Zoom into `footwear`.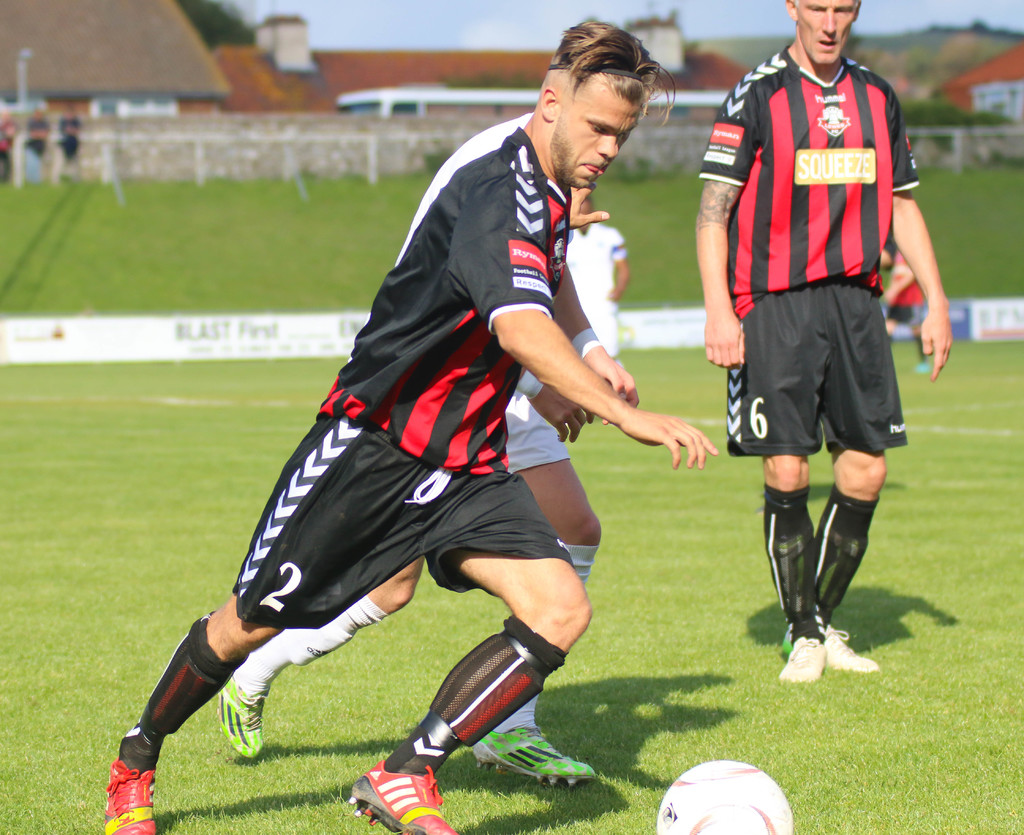
Zoom target: l=463, t=722, r=601, b=783.
